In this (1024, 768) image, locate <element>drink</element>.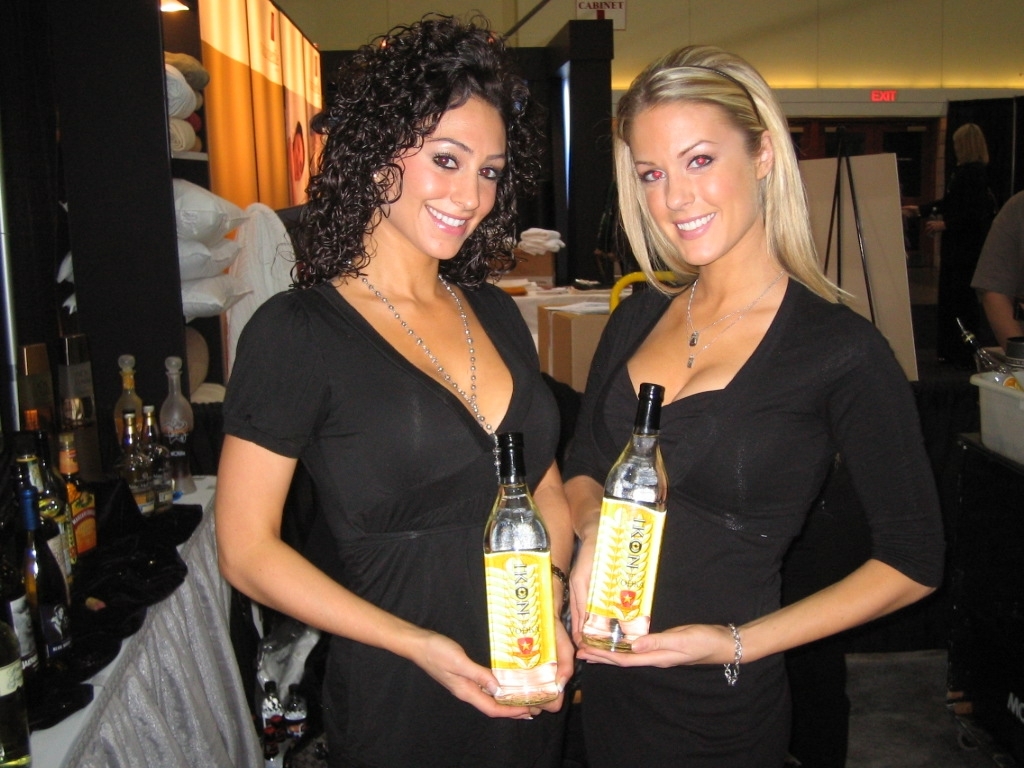
Bounding box: BBox(159, 362, 191, 479).
